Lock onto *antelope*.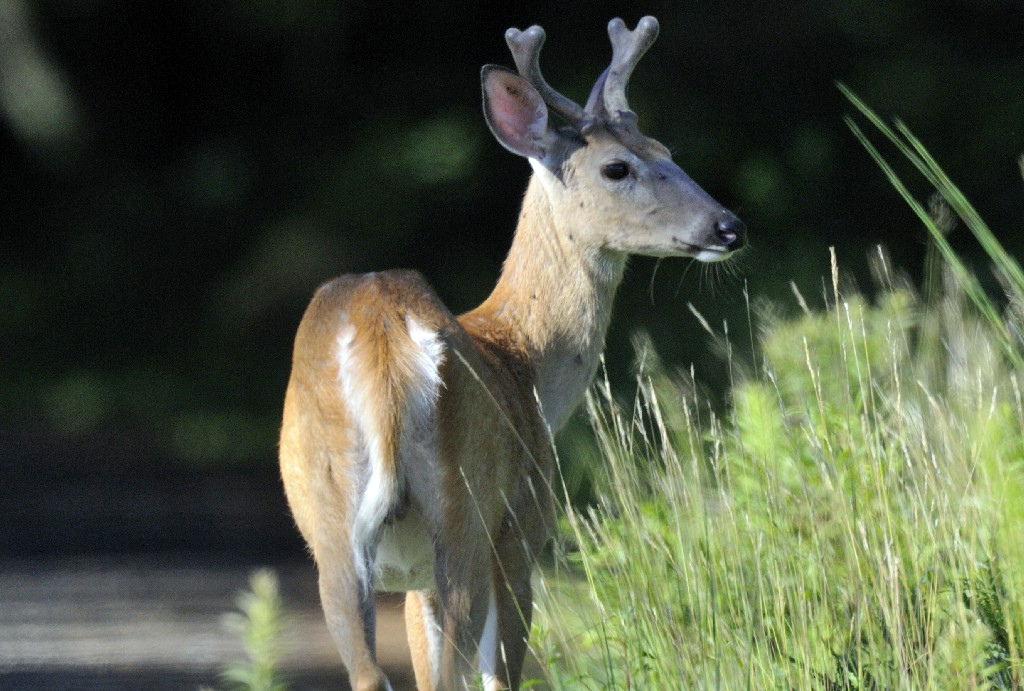
Locked: 277,16,746,690.
